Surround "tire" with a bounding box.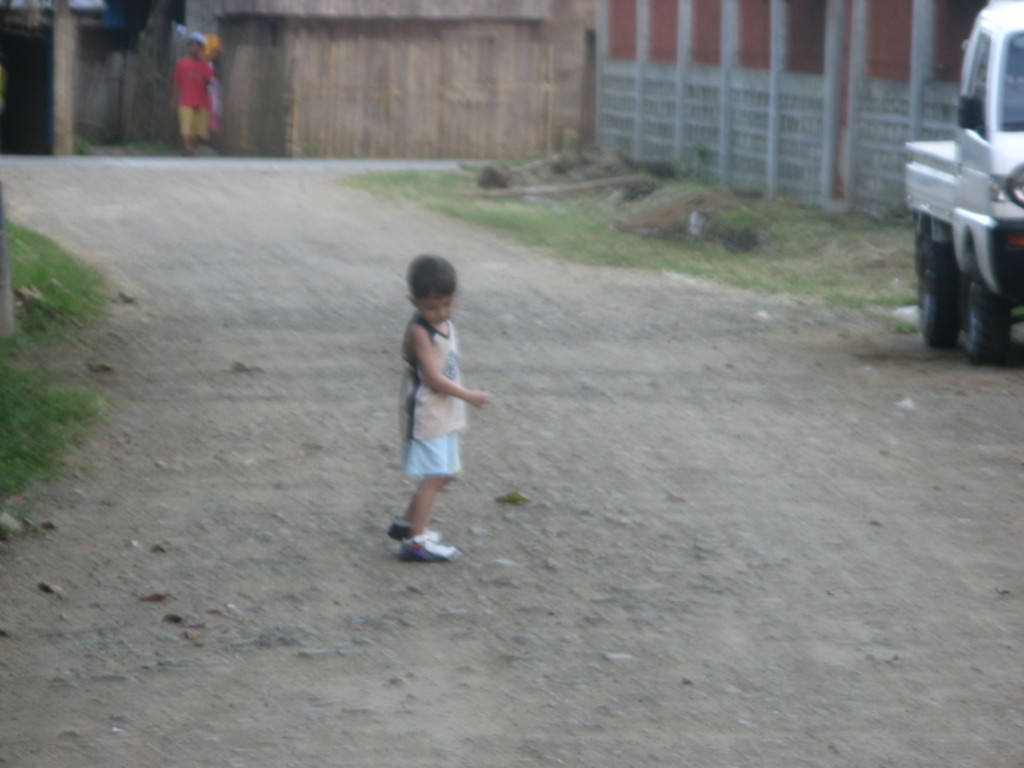
bbox(954, 276, 1021, 362).
